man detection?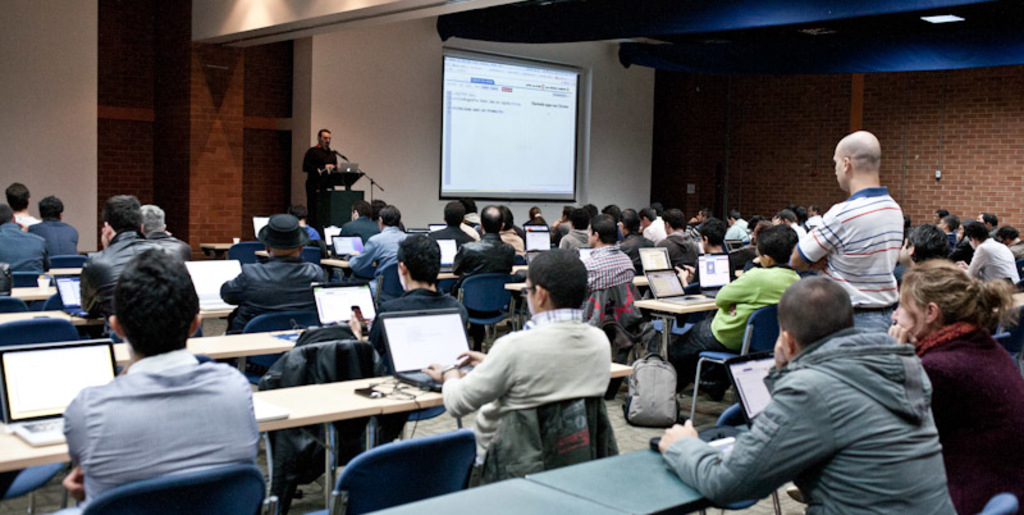
(786,128,902,315)
